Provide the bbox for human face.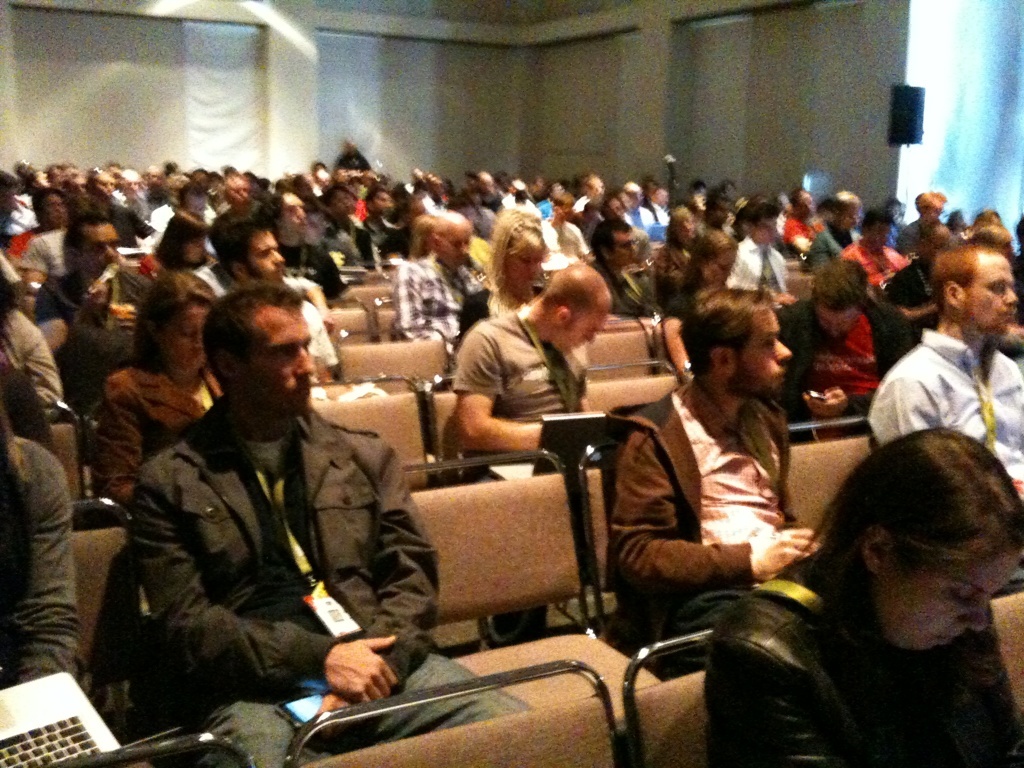
crop(566, 305, 610, 359).
